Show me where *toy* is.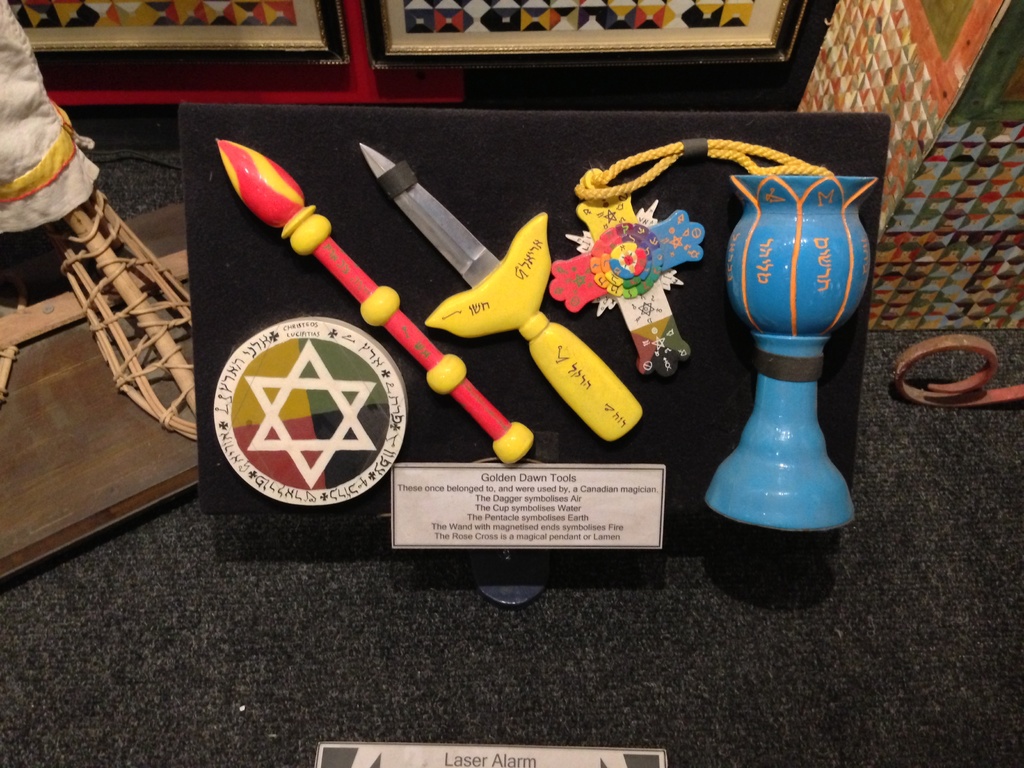
*toy* is at x1=707, y1=175, x2=879, y2=529.
